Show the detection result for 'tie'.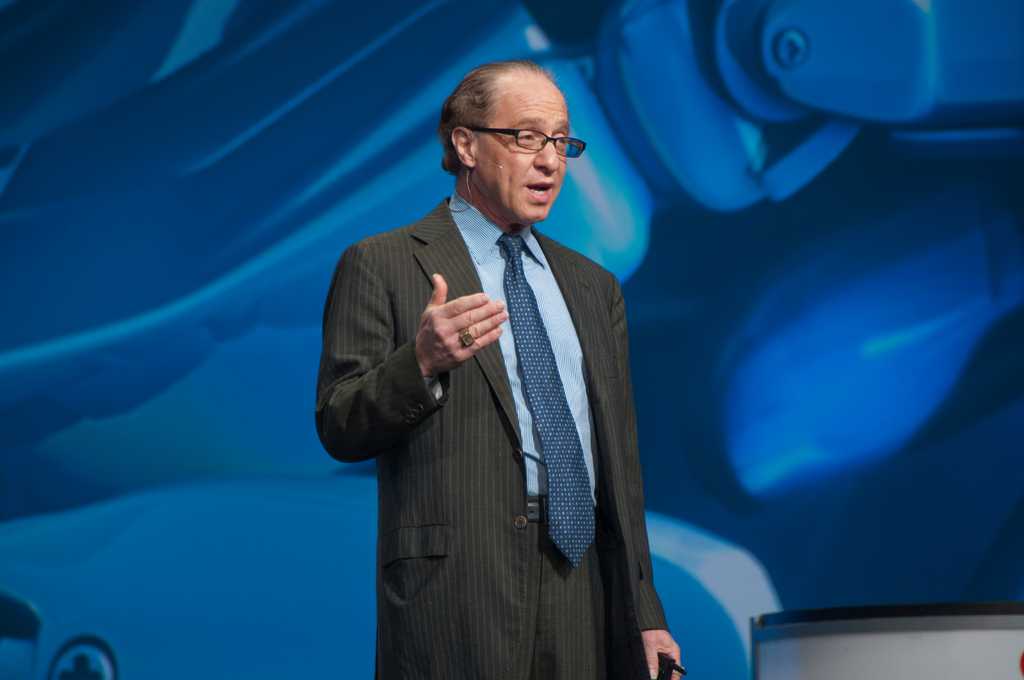
504, 232, 599, 572.
